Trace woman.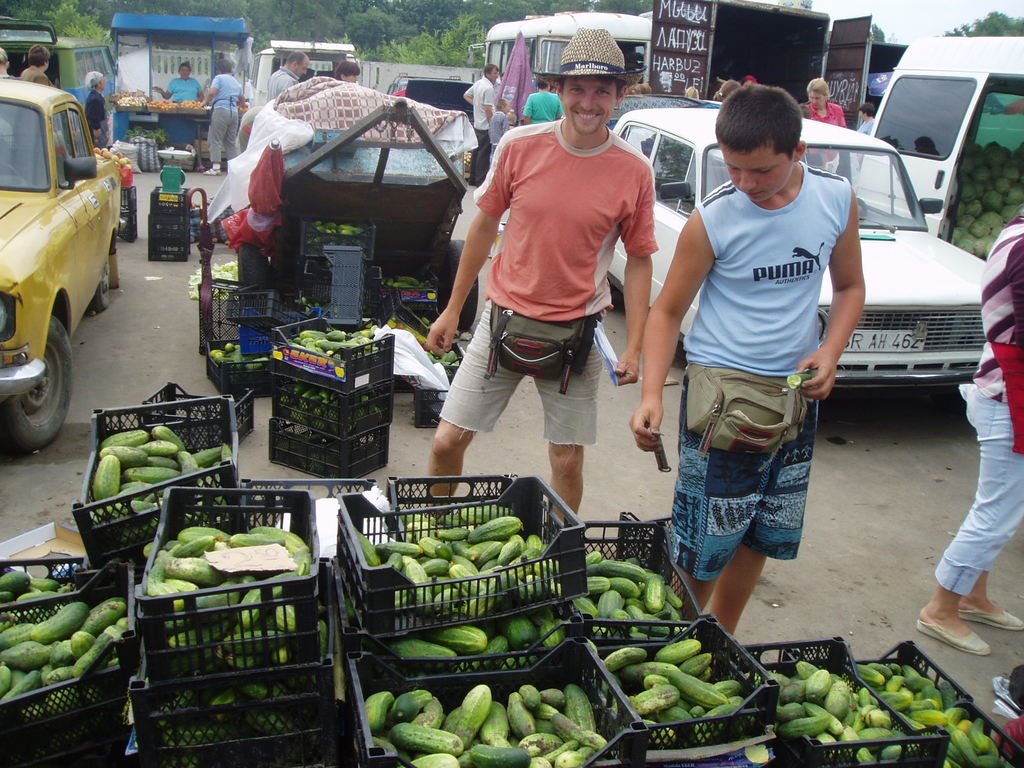
Traced to 201:59:246:177.
